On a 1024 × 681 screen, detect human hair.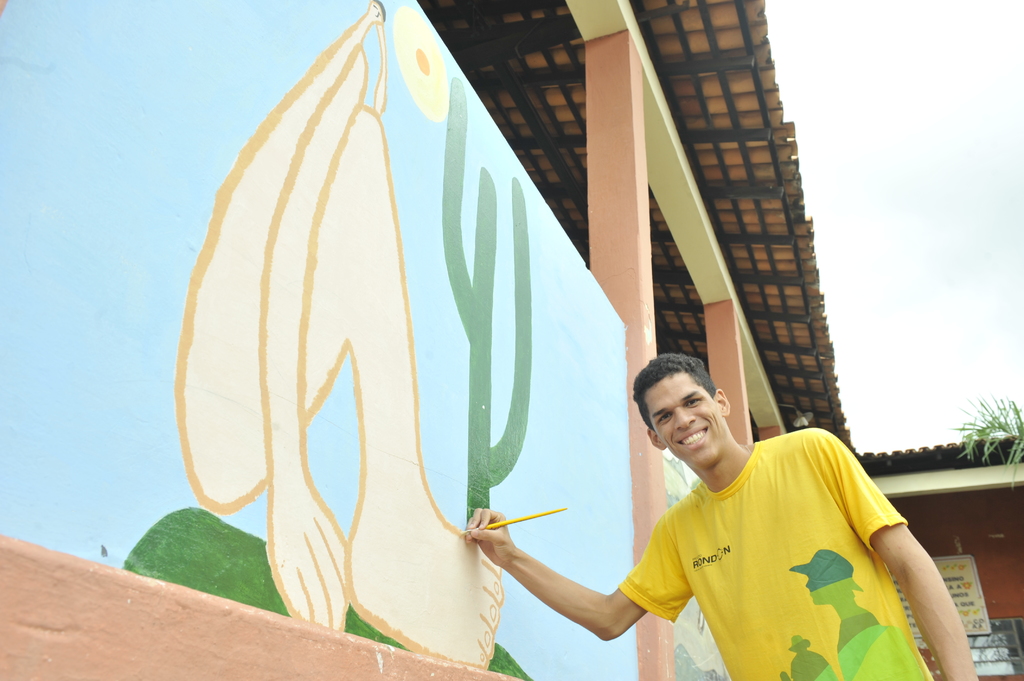
detection(632, 356, 721, 430).
